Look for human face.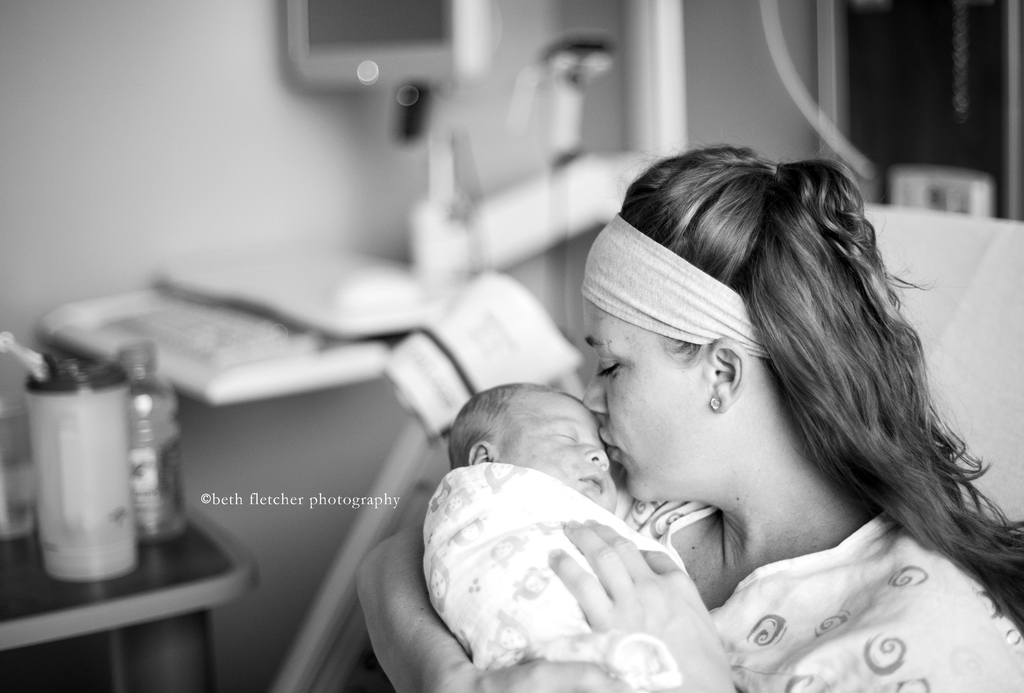
Found: (left=582, top=298, right=719, bottom=502).
